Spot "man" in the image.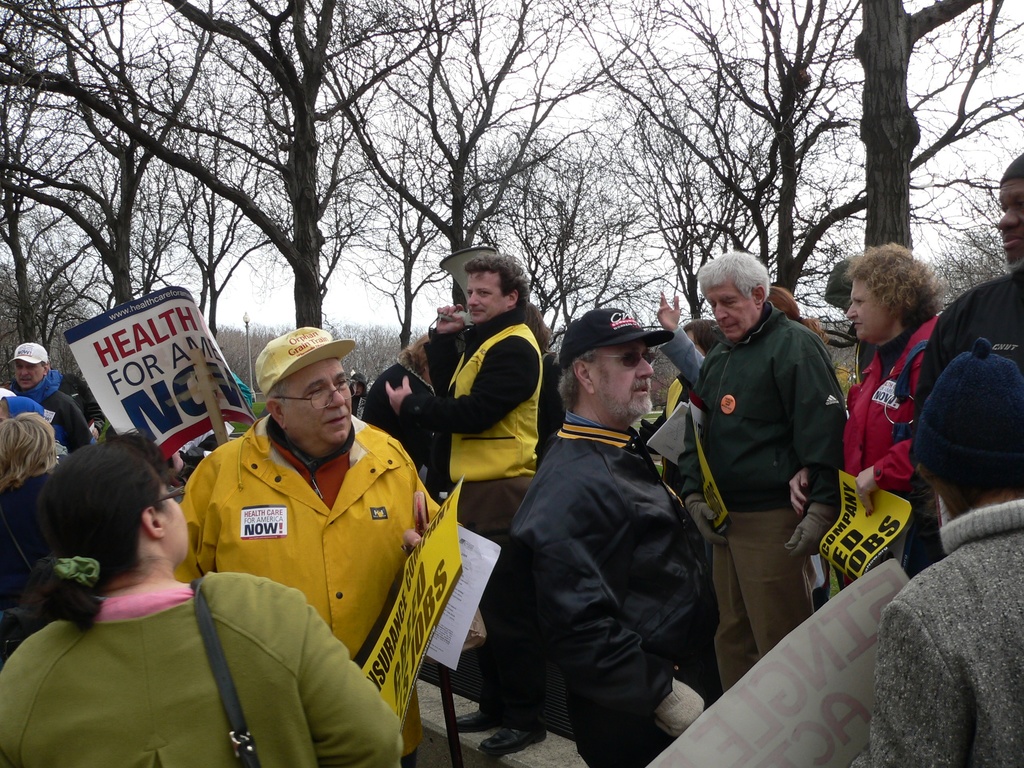
"man" found at bbox=[678, 248, 847, 695].
